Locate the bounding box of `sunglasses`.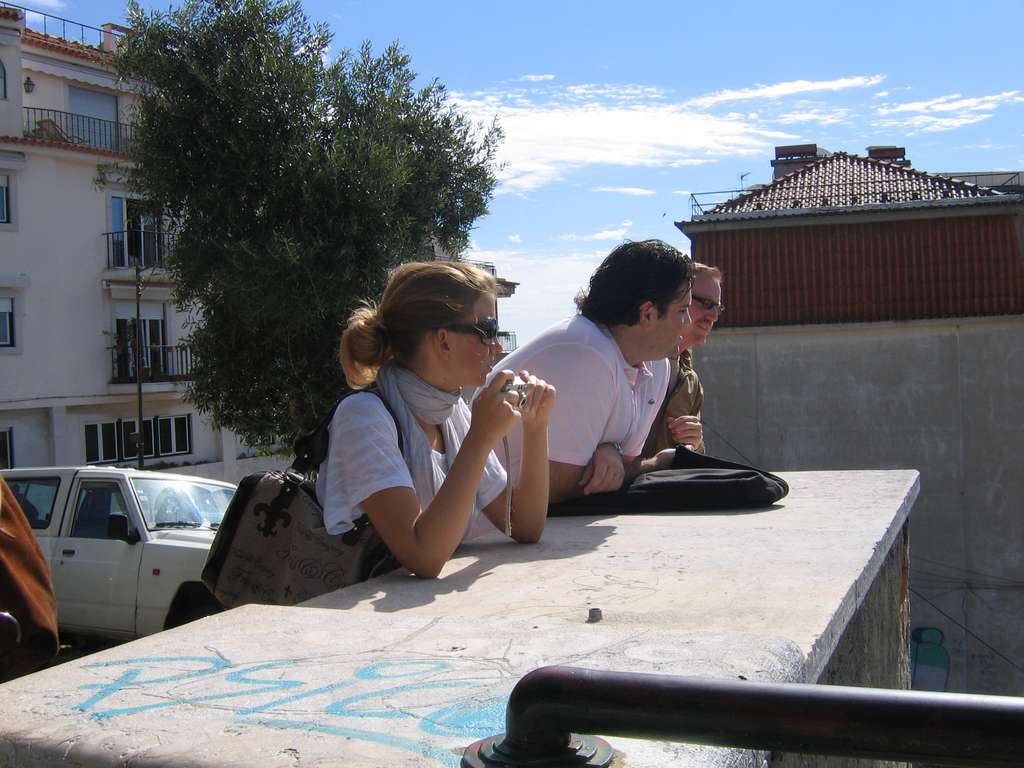
Bounding box: box(691, 297, 724, 312).
